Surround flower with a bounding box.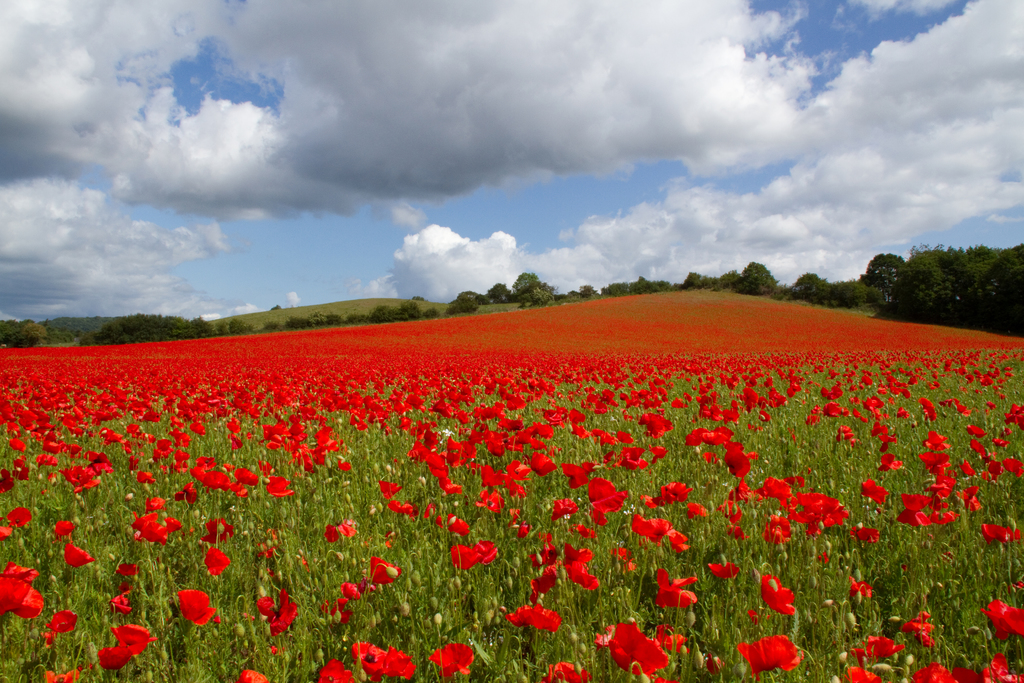
rect(508, 605, 563, 634).
